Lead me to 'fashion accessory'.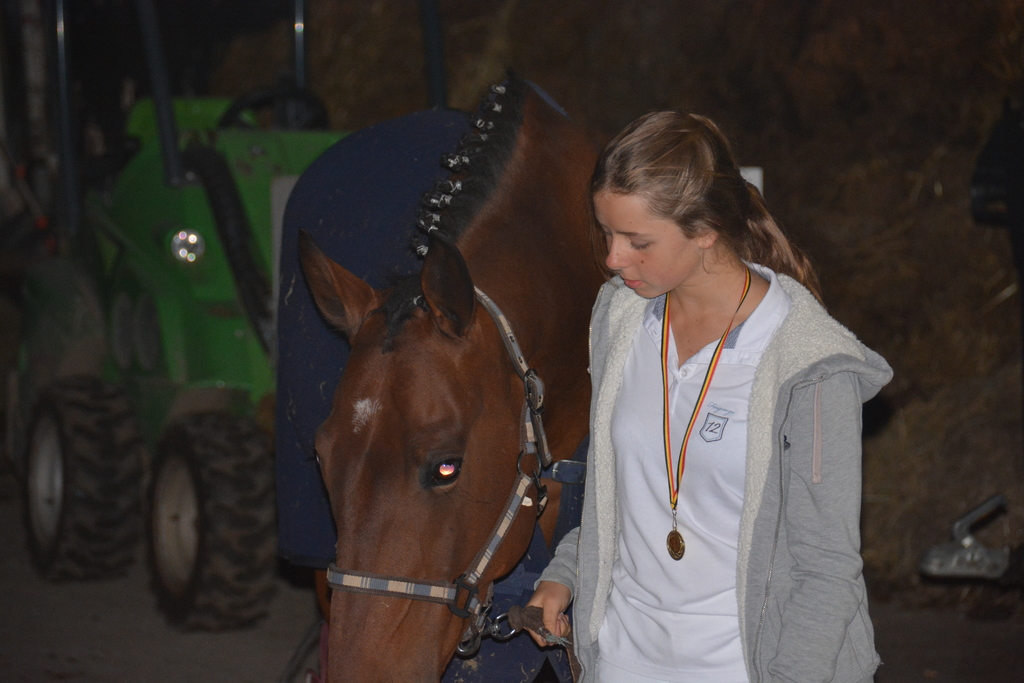
Lead to [741,179,749,191].
